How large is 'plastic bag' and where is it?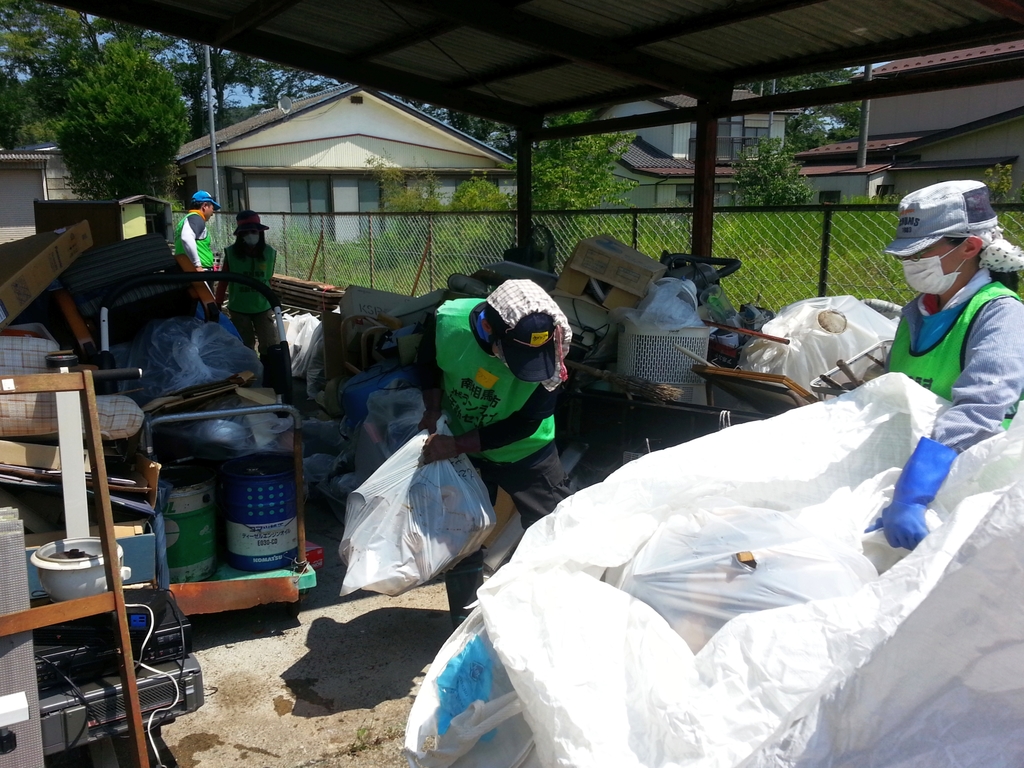
Bounding box: (119, 316, 268, 403).
